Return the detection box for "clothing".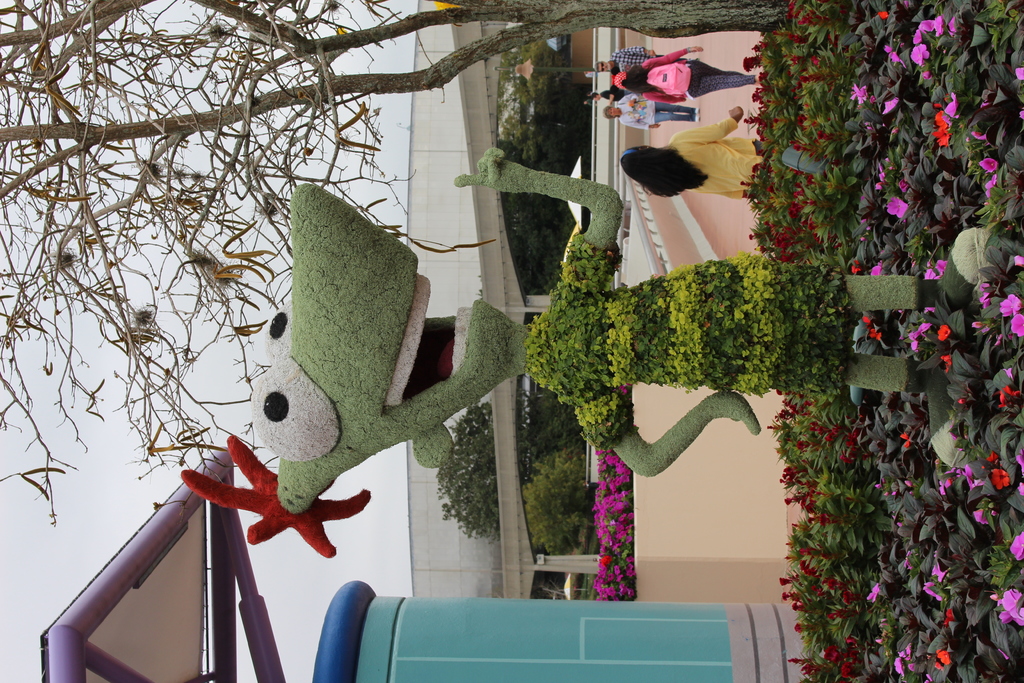
[left=669, top=115, right=767, bottom=201].
